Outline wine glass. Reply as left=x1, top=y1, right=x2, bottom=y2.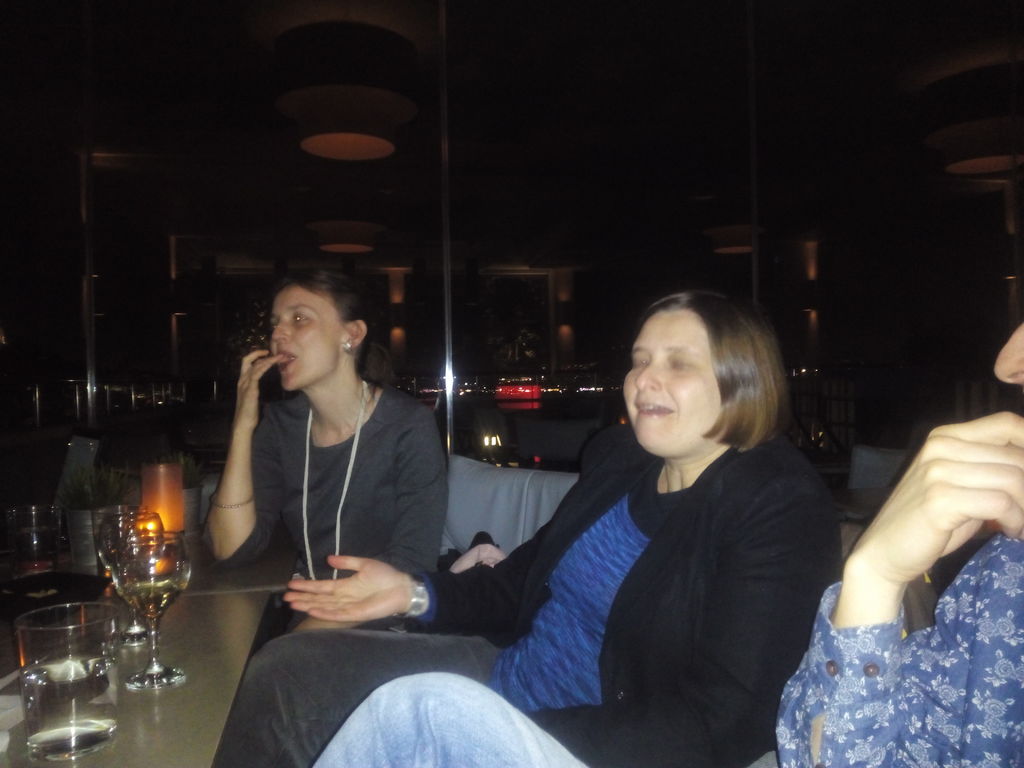
left=111, top=528, right=189, bottom=696.
